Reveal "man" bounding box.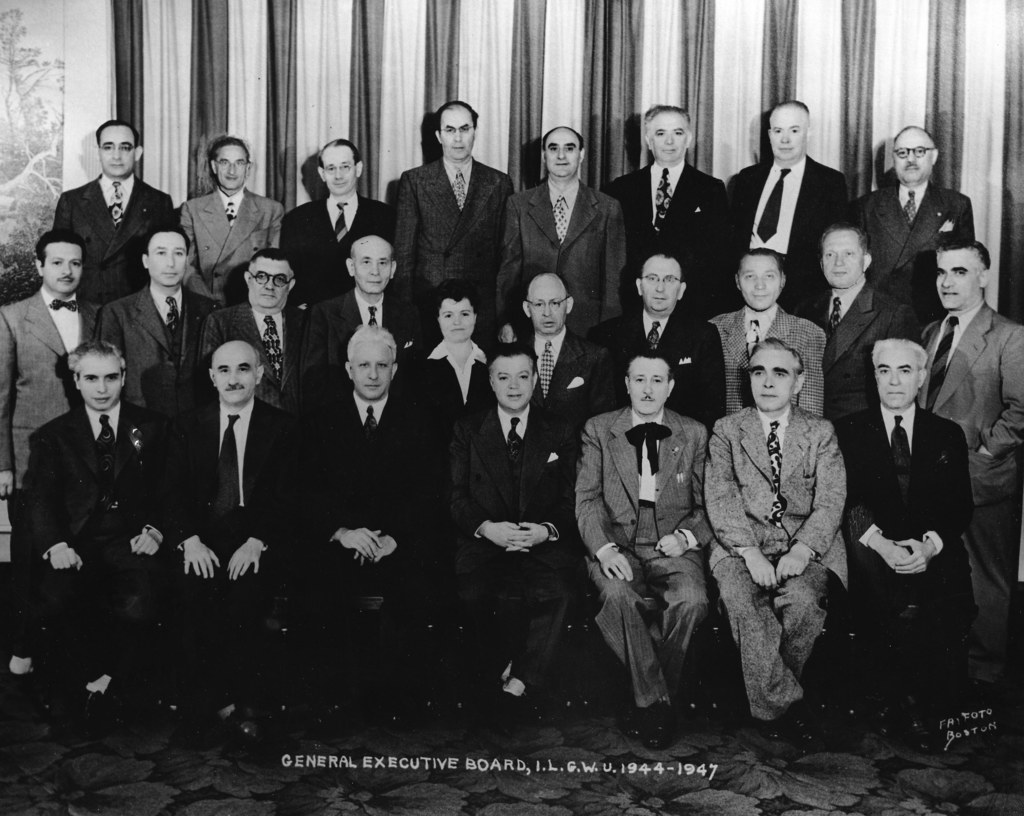
Revealed: 778:225:915:445.
